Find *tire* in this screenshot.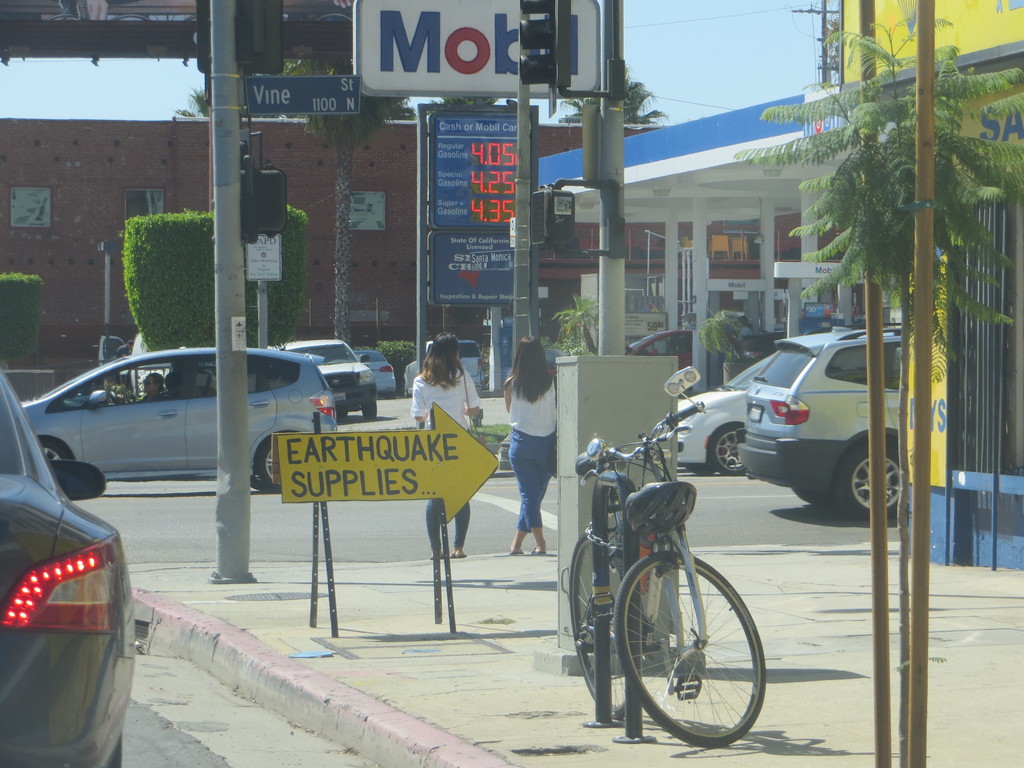
The bounding box for *tire* is (360, 399, 373, 419).
